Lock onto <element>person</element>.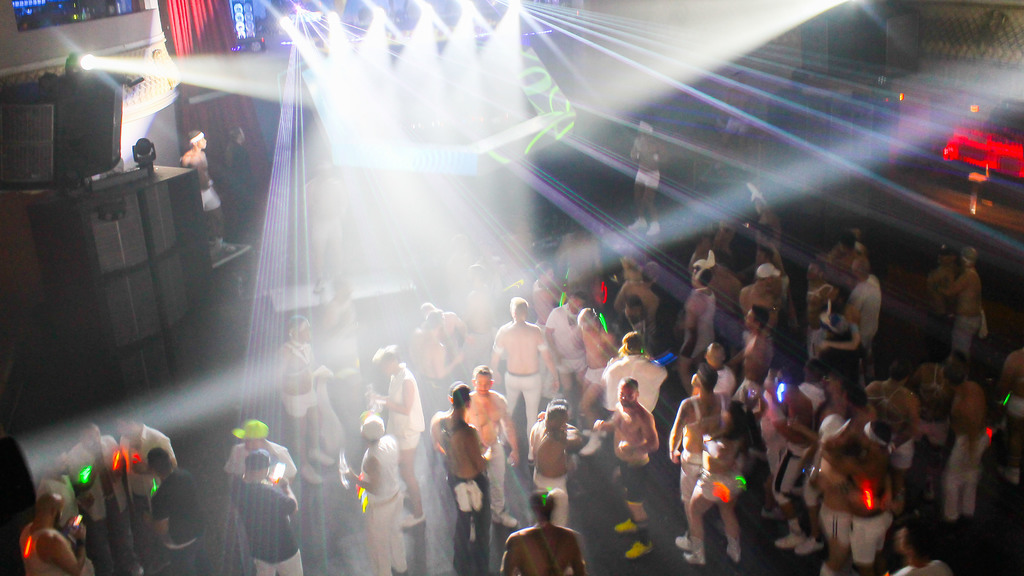
Locked: (222, 420, 296, 575).
